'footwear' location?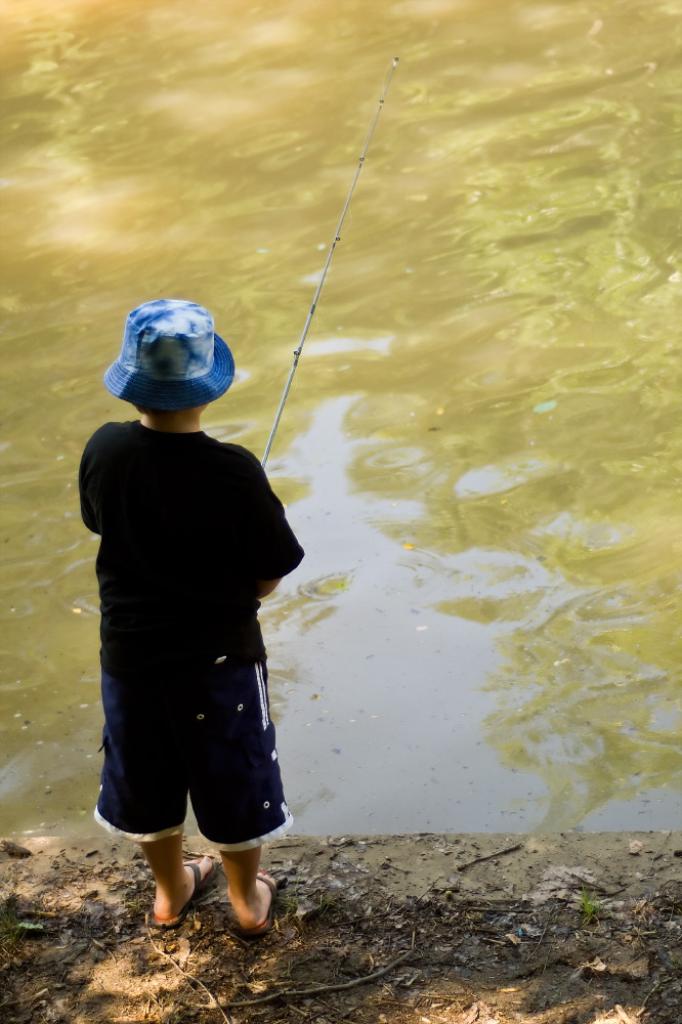
bbox=[242, 871, 279, 930]
